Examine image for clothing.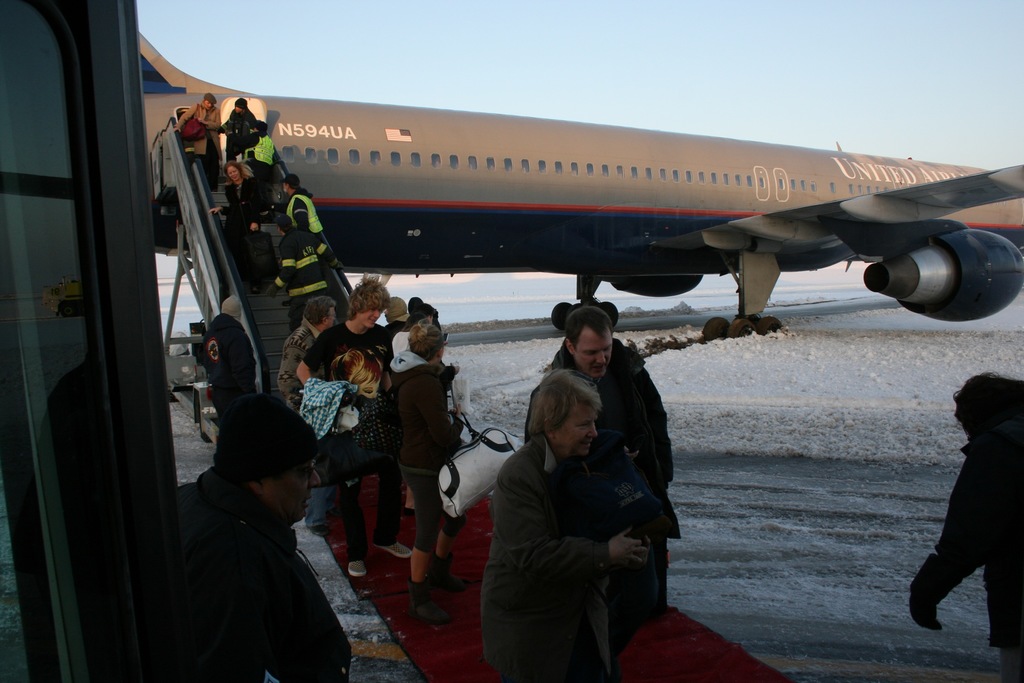
Examination result: detection(272, 226, 340, 331).
